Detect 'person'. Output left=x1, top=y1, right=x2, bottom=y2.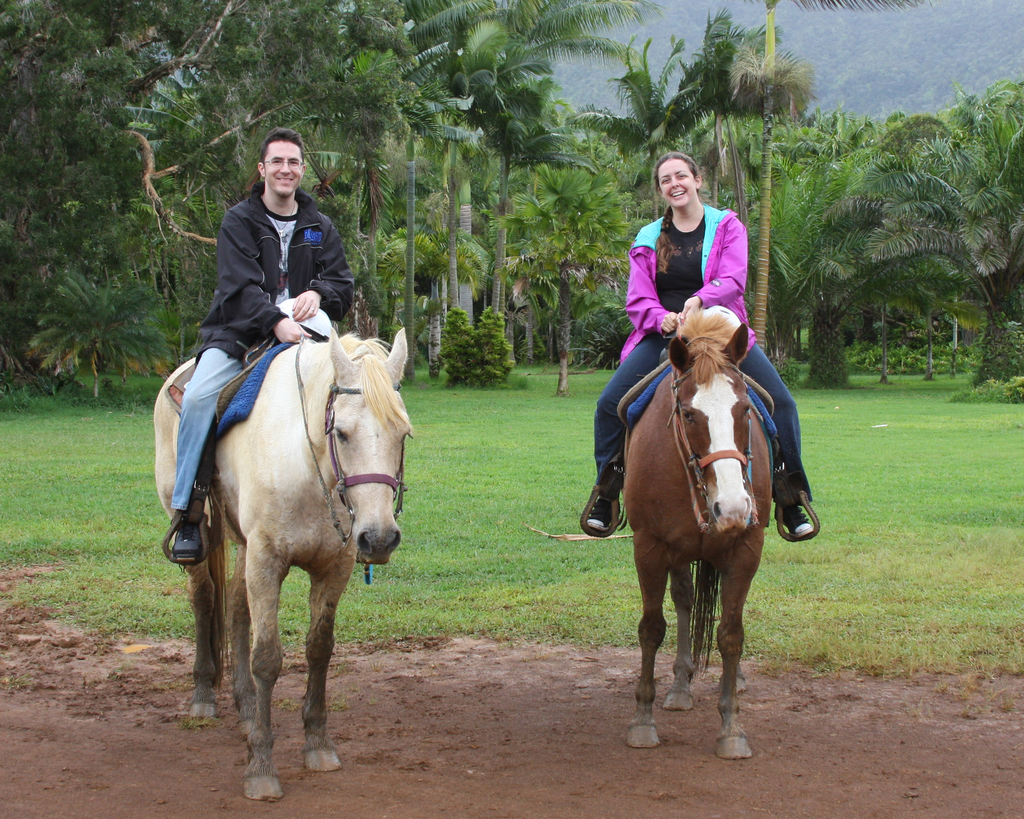
left=582, top=154, right=813, bottom=539.
